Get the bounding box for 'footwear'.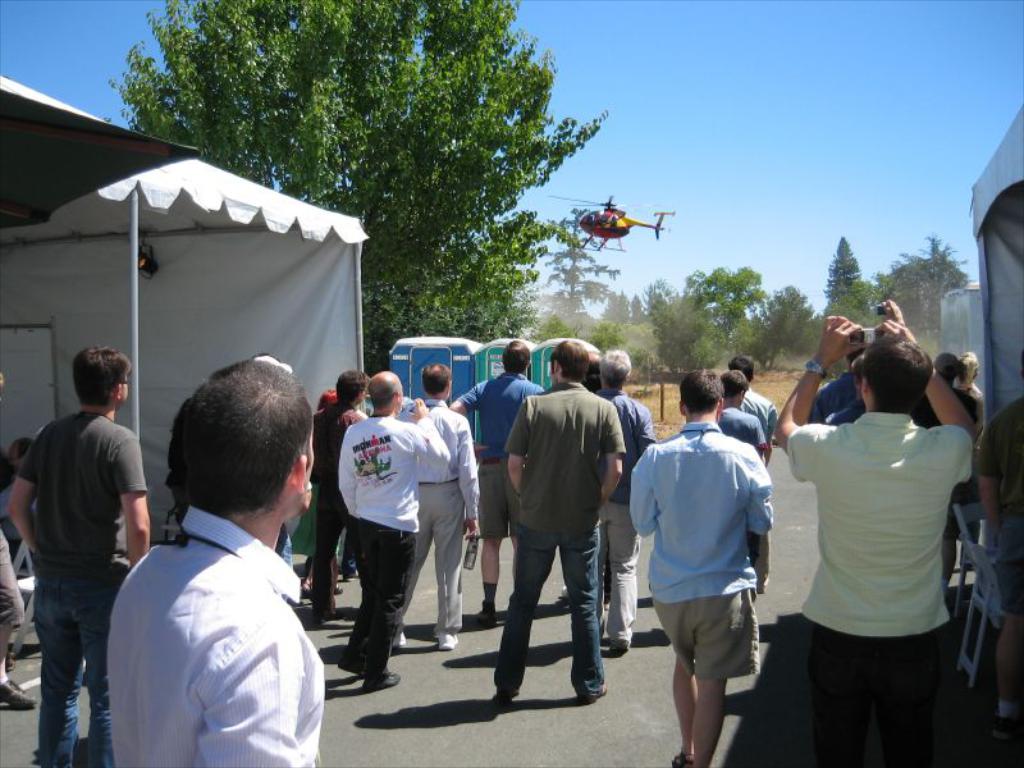
crop(361, 671, 399, 691).
